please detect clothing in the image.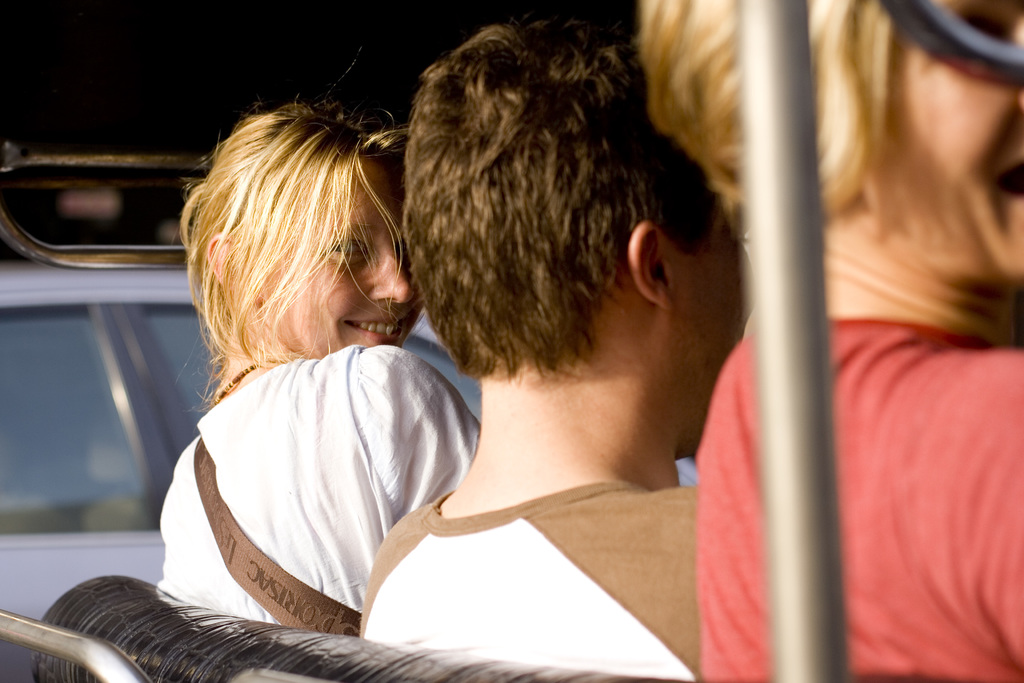
(left=360, top=482, right=698, bottom=680).
